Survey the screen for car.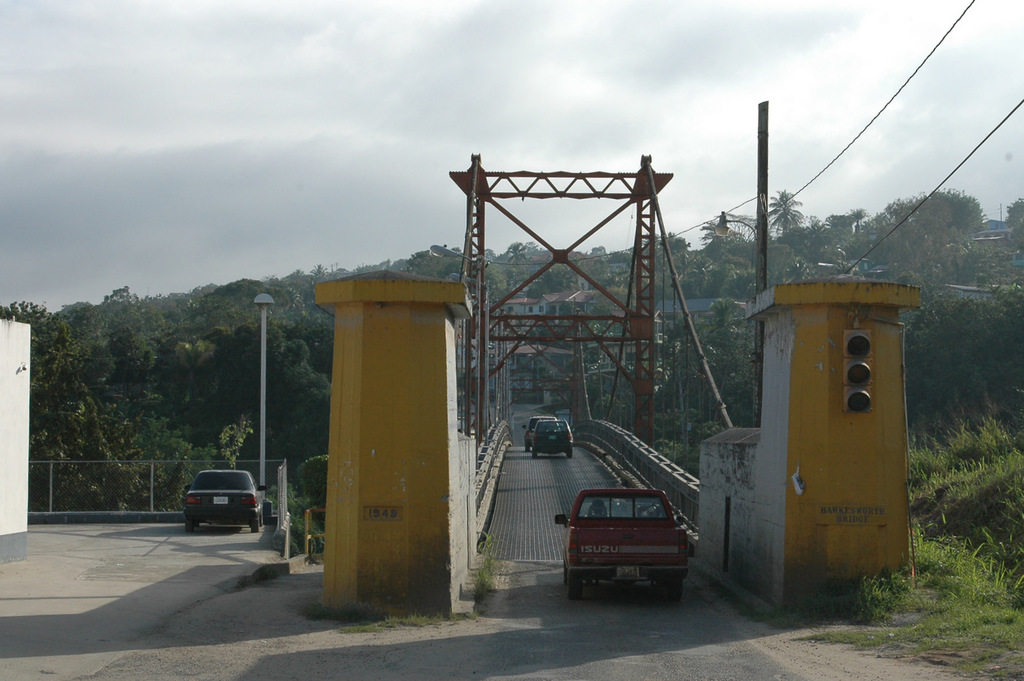
Survey found: bbox=[186, 469, 265, 534].
